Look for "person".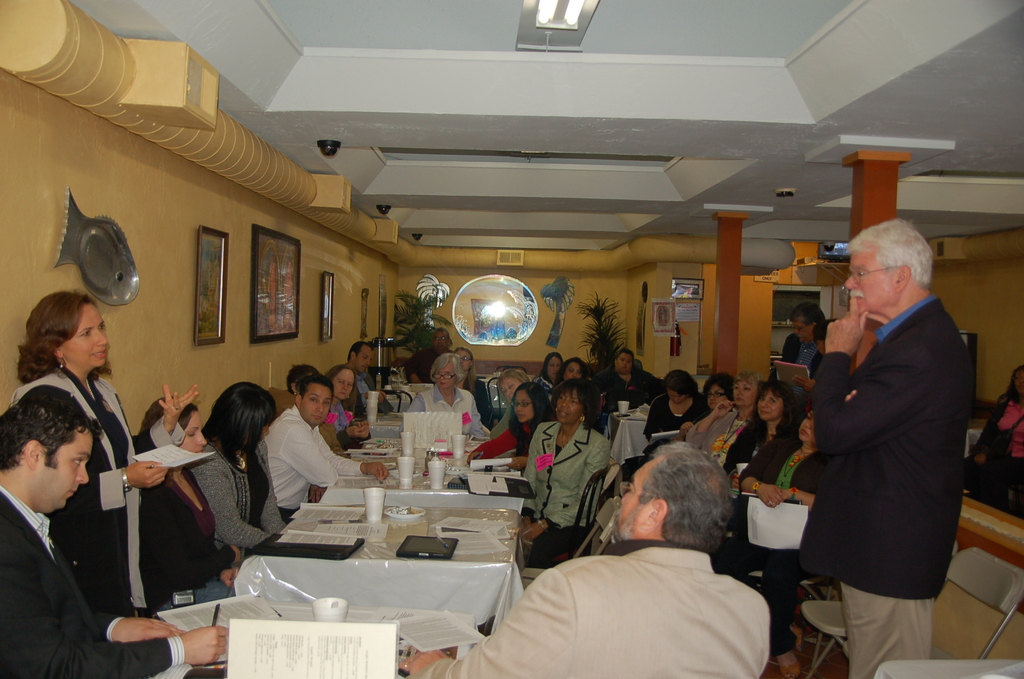
Found: left=800, top=195, right=979, bottom=678.
